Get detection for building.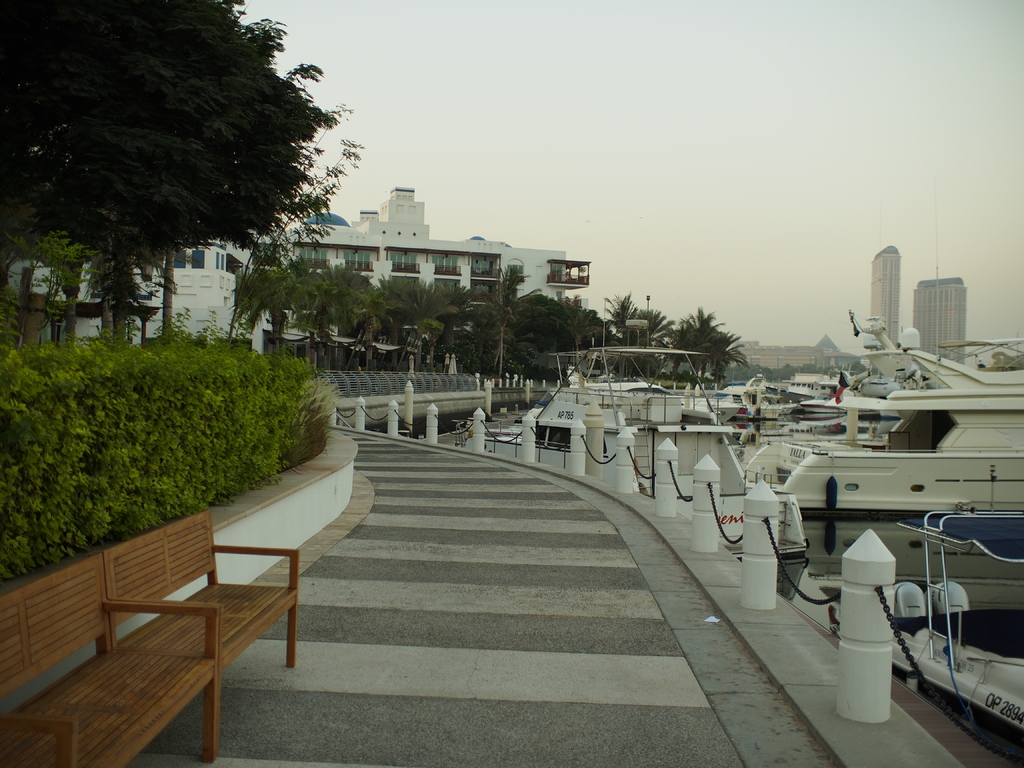
Detection: bbox=[866, 241, 899, 352].
